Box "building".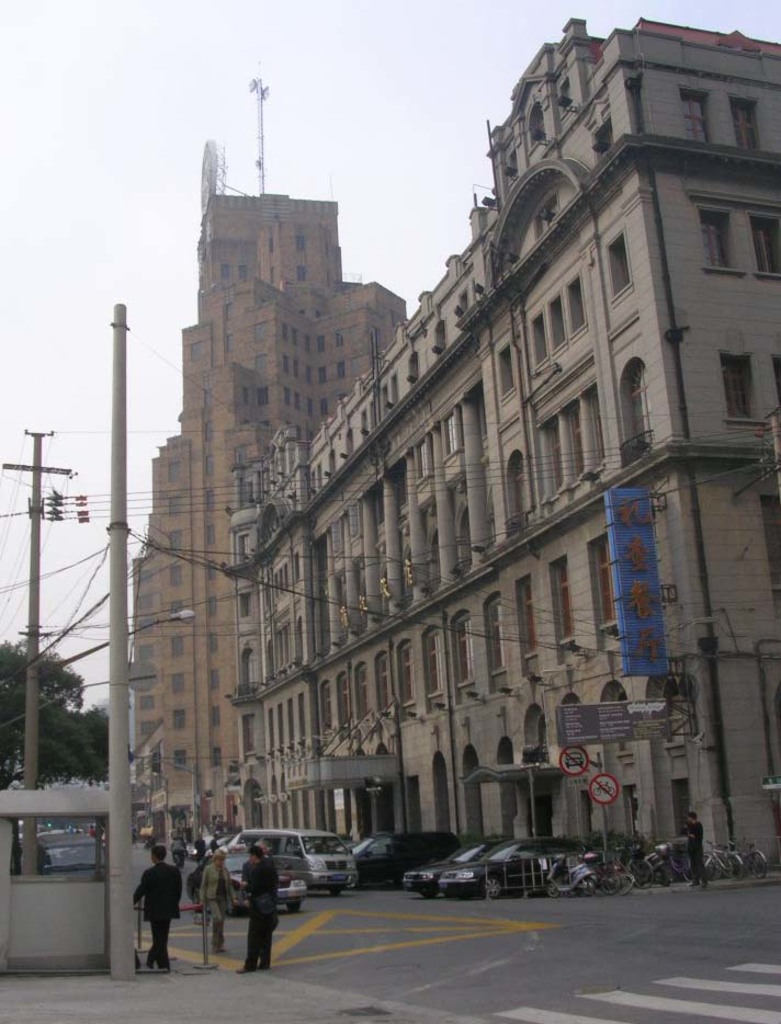
(133, 15, 780, 886).
